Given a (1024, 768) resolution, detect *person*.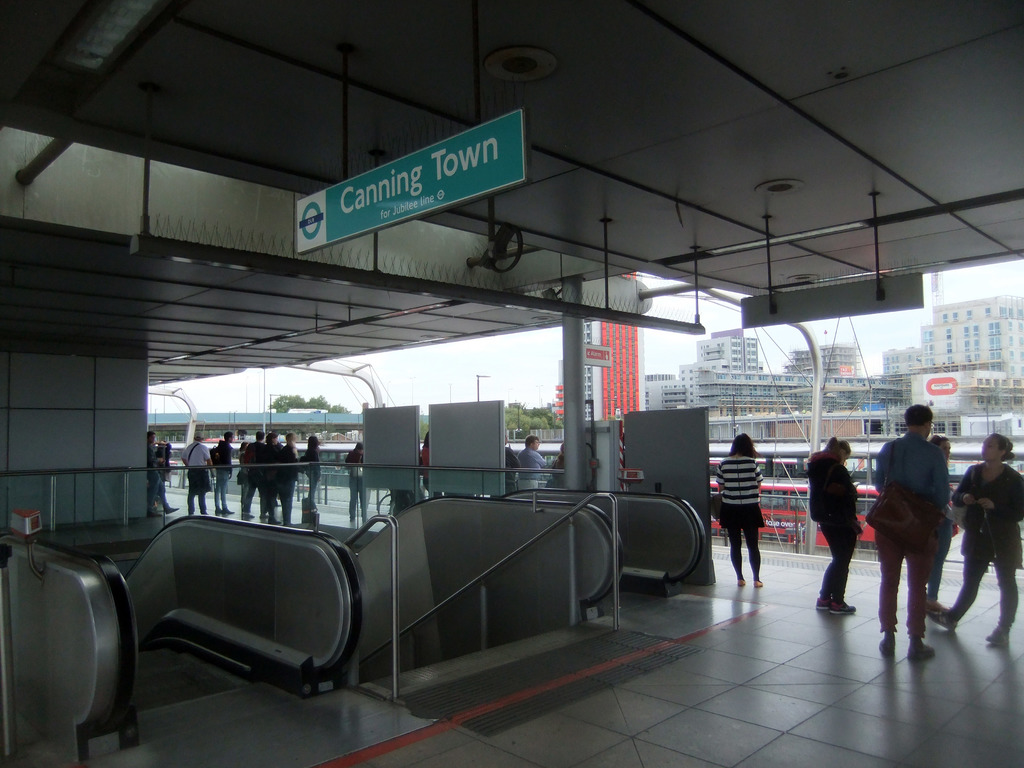
926/438/1023/653.
